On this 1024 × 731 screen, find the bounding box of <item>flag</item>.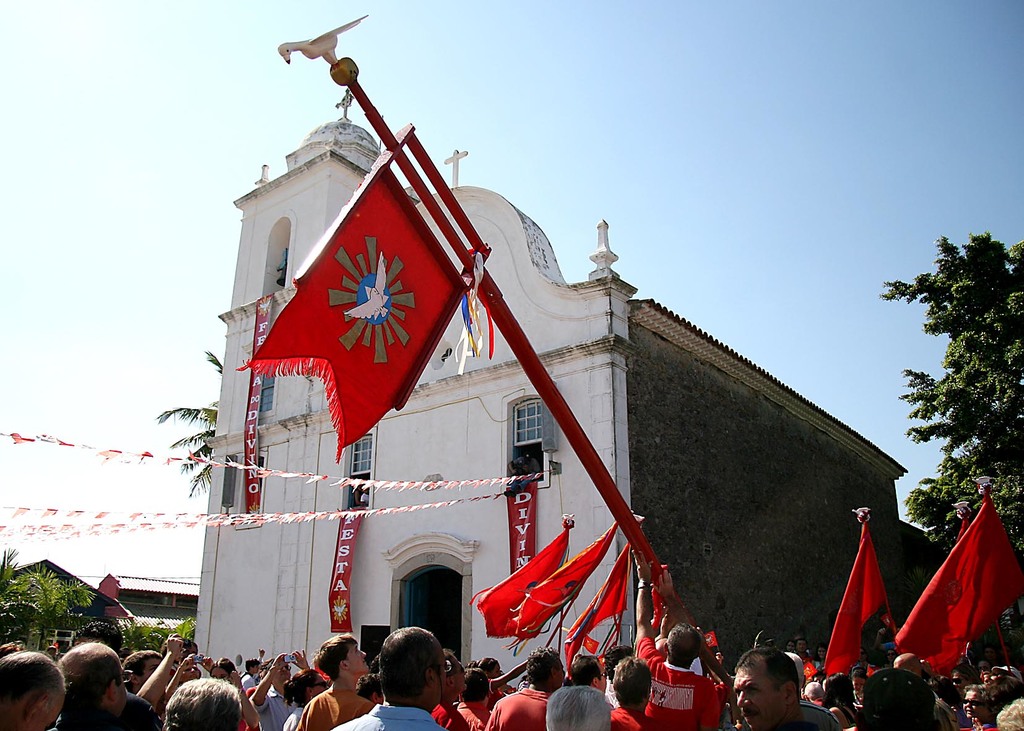
Bounding box: bbox=(242, 156, 460, 456).
